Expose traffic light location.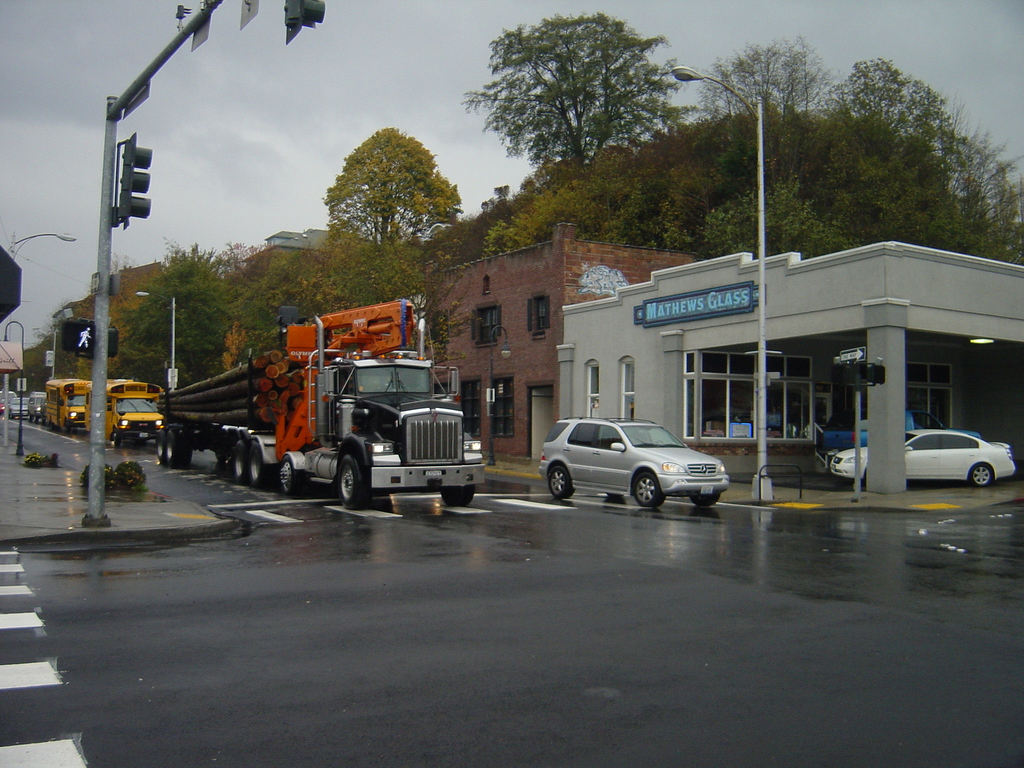
Exposed at (118, 132, 155, 227).
